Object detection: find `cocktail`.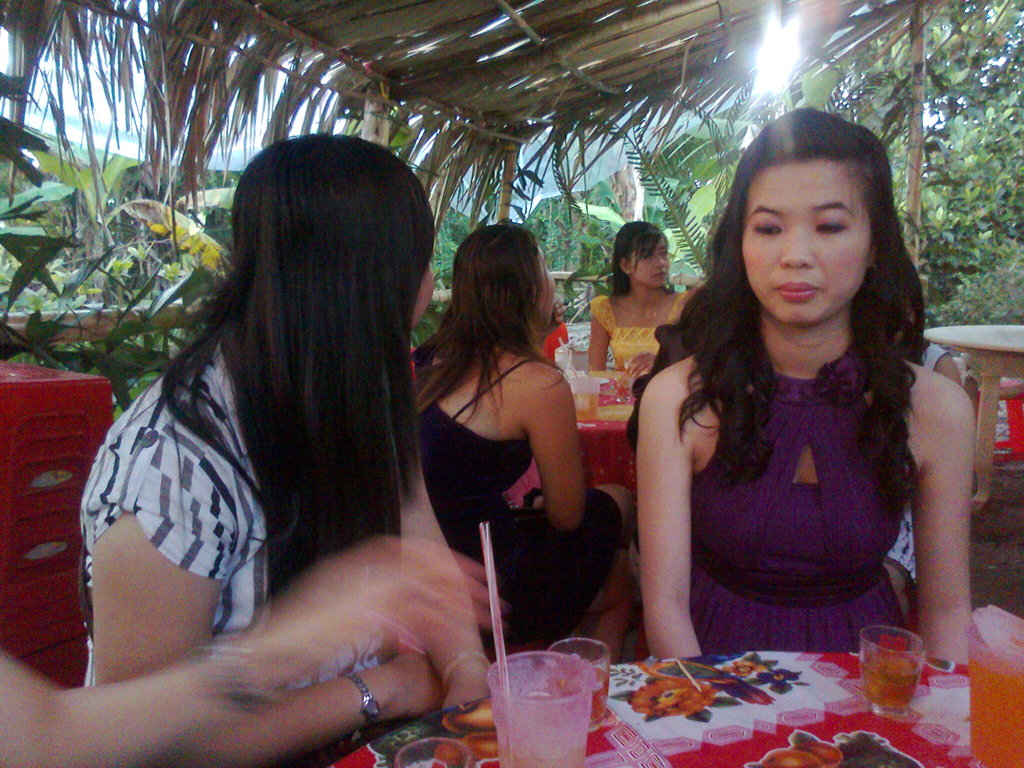
[left=477, top=522, right=600, bottom=764].
